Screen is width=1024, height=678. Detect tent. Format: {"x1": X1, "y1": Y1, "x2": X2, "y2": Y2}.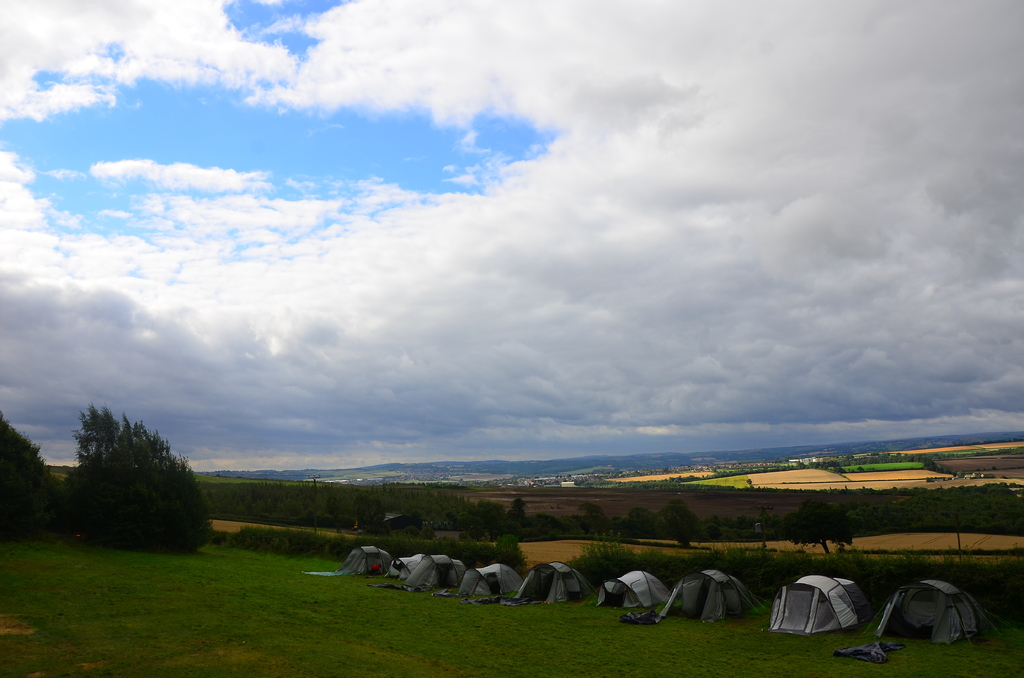
{"x1": 388, "y1": 553, "x2": 462, "y2": 601}.
